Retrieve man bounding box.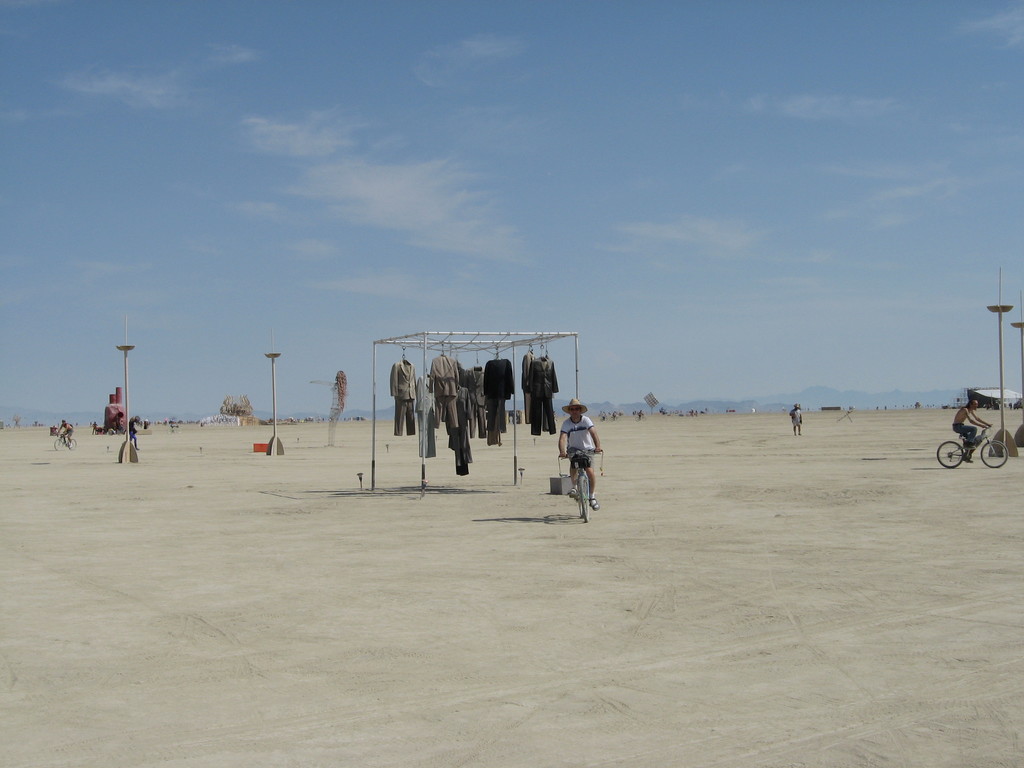
Bounding box: Rect(542, 400, 604, 519).
